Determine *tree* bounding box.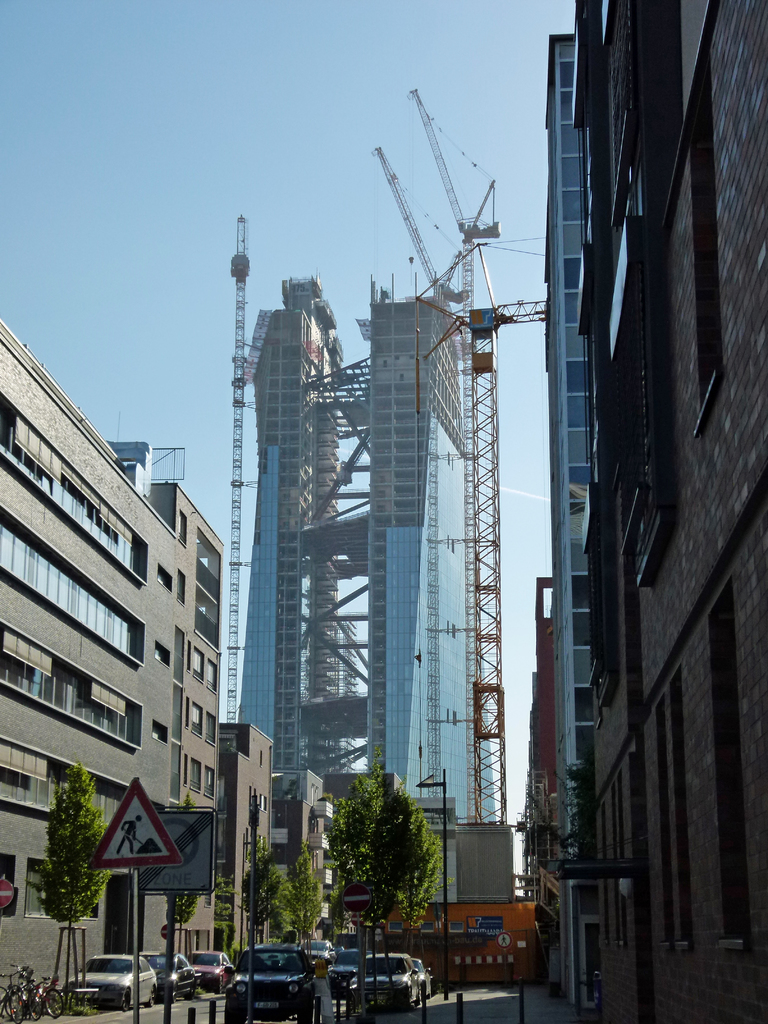
Determined: 163:795:200:948.
